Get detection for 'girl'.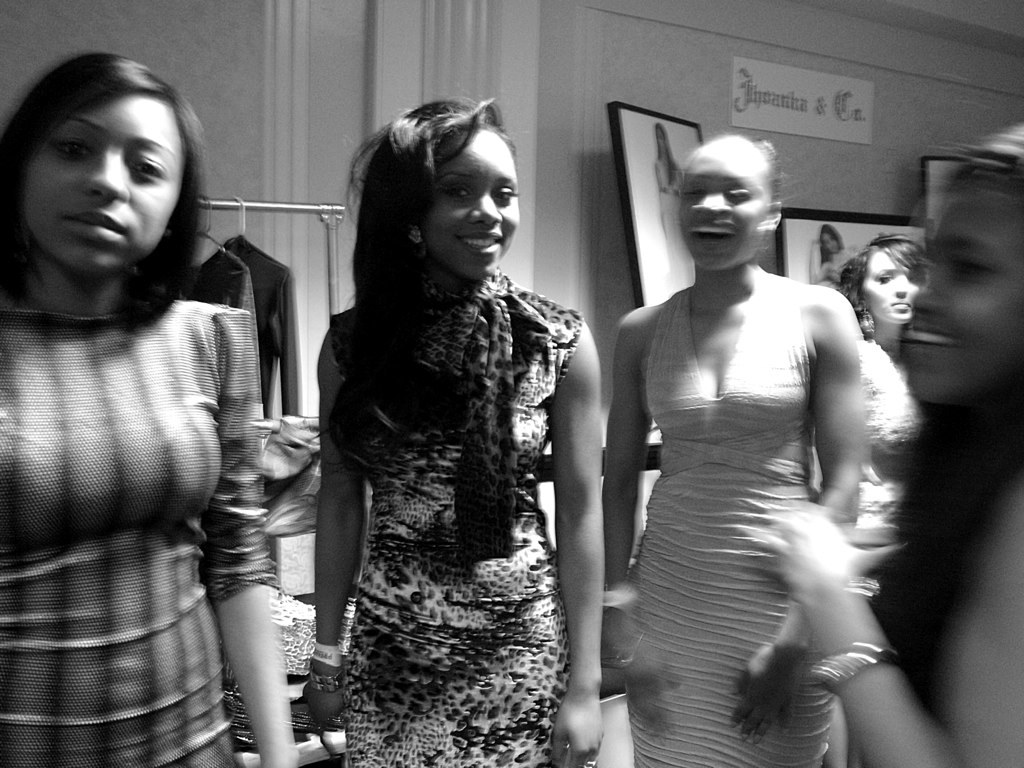
Detection: 747:128:1023:767.
